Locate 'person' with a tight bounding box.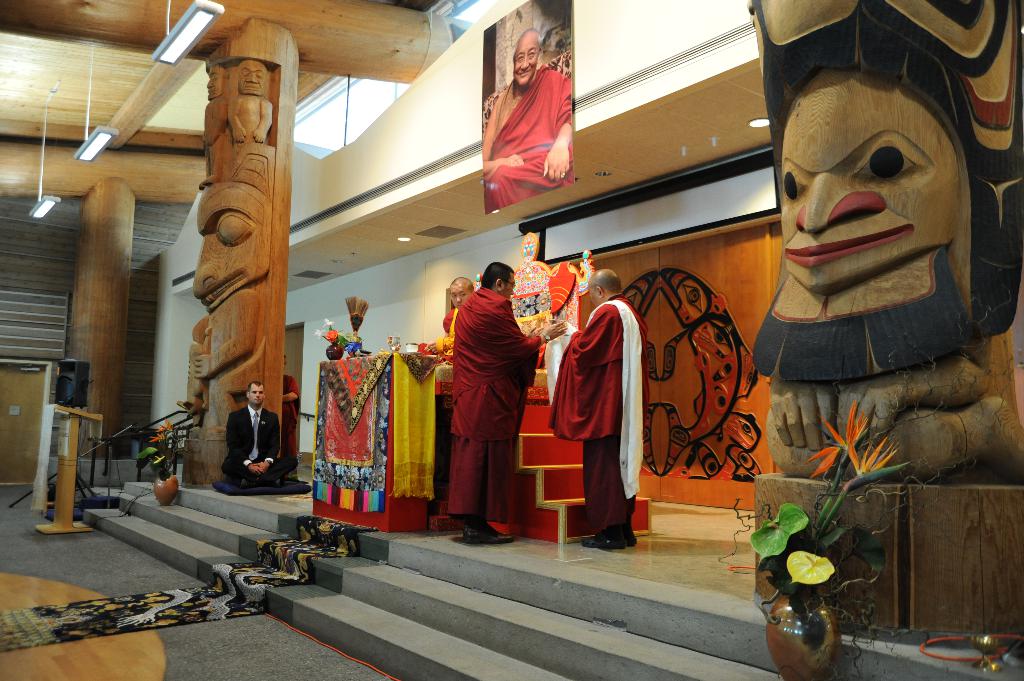
box=[195, 175, 273, 437].
